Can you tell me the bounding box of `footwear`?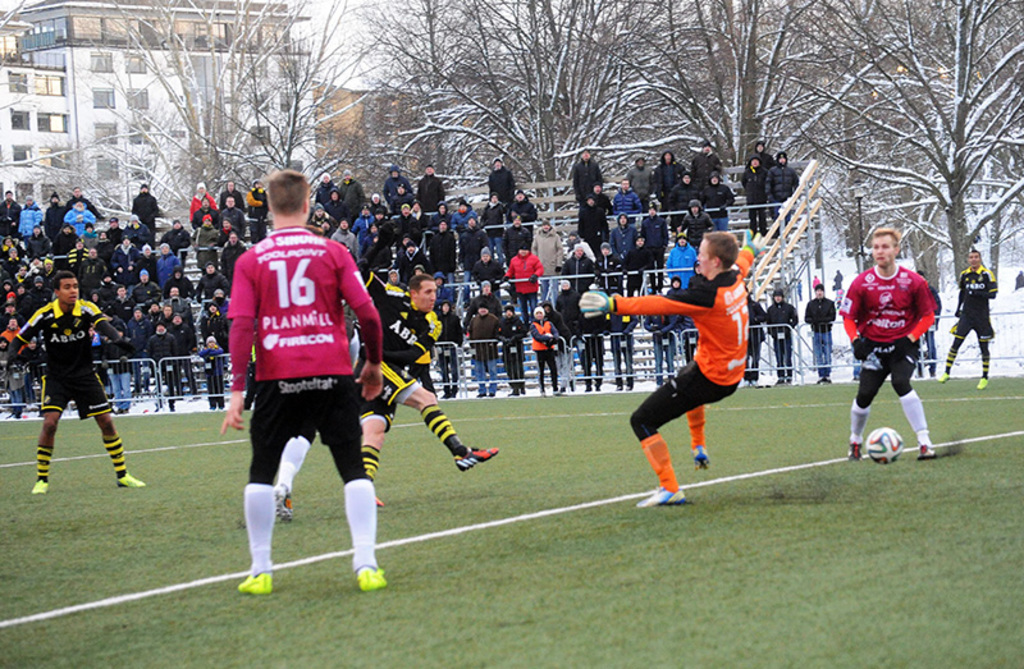
(x1=776, y1=376, x2=791, y2=386).
